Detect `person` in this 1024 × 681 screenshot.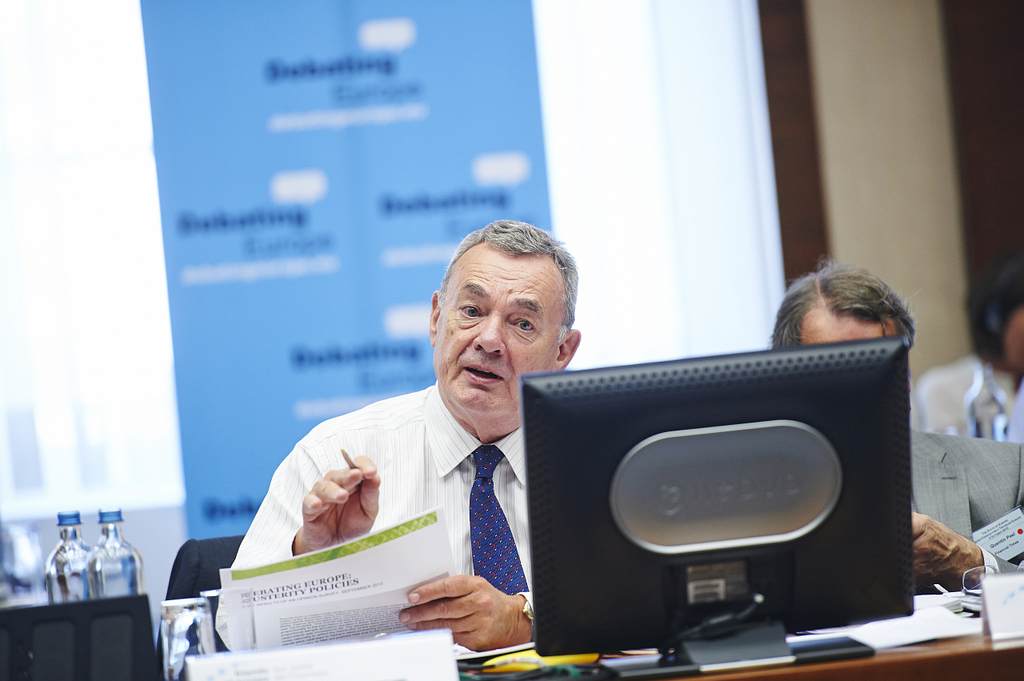
Detection: 914, 239, 1023, 448.
